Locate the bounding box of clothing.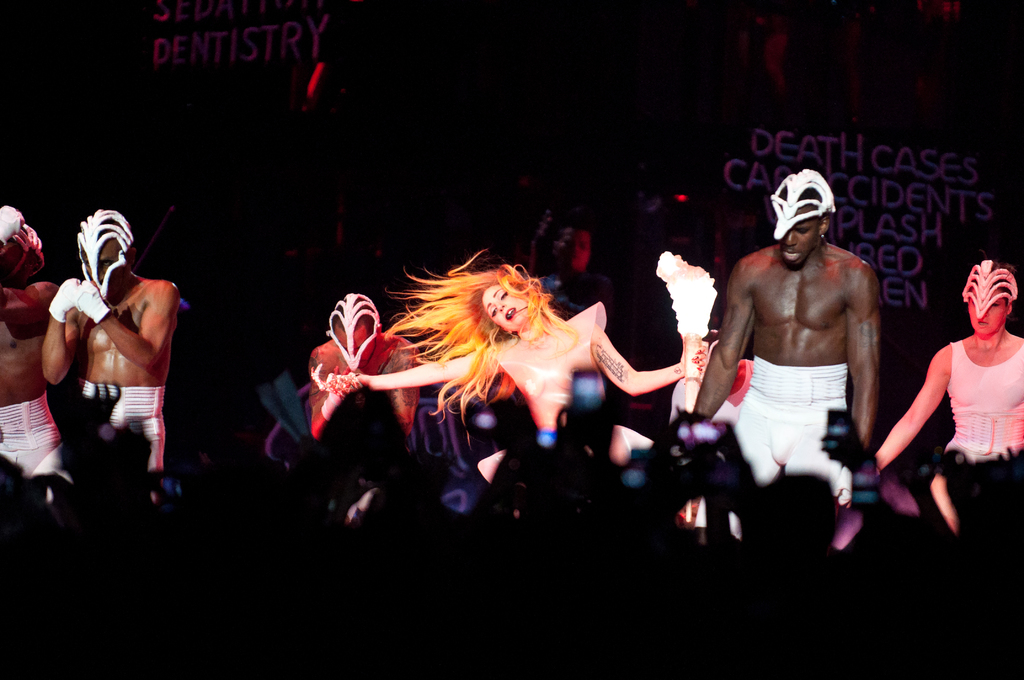
Bounding box: box=[84, 384, 166, 464].
